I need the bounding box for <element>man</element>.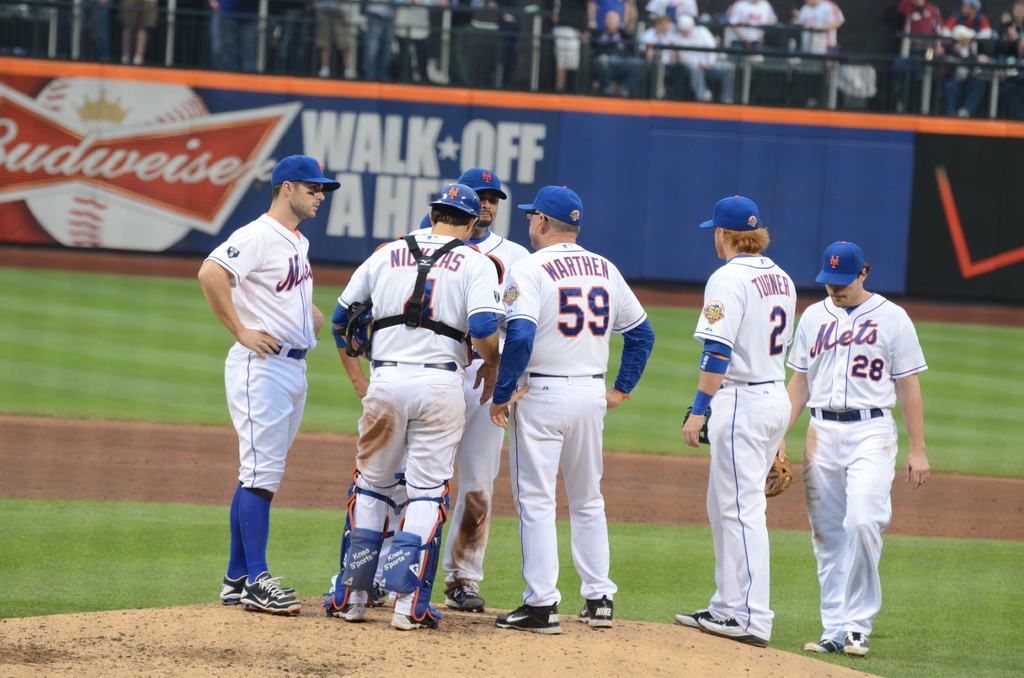
Here it is: crop(593, 0, 646, 102).
